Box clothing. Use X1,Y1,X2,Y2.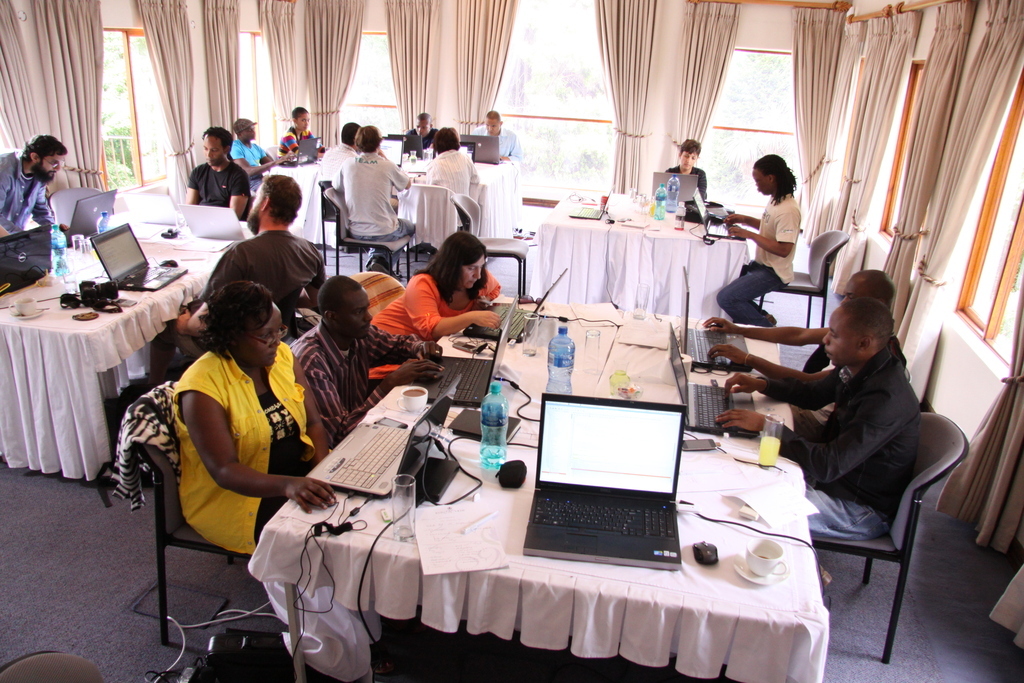
276,127,323,154.
